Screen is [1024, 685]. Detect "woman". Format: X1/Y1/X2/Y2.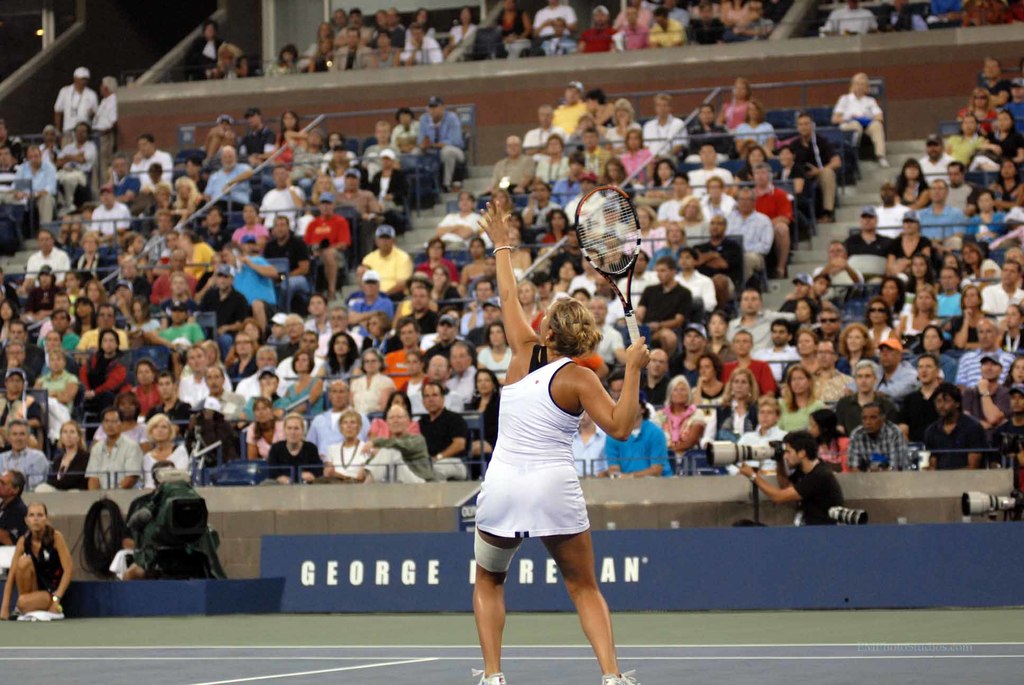
325/410/370/484.
